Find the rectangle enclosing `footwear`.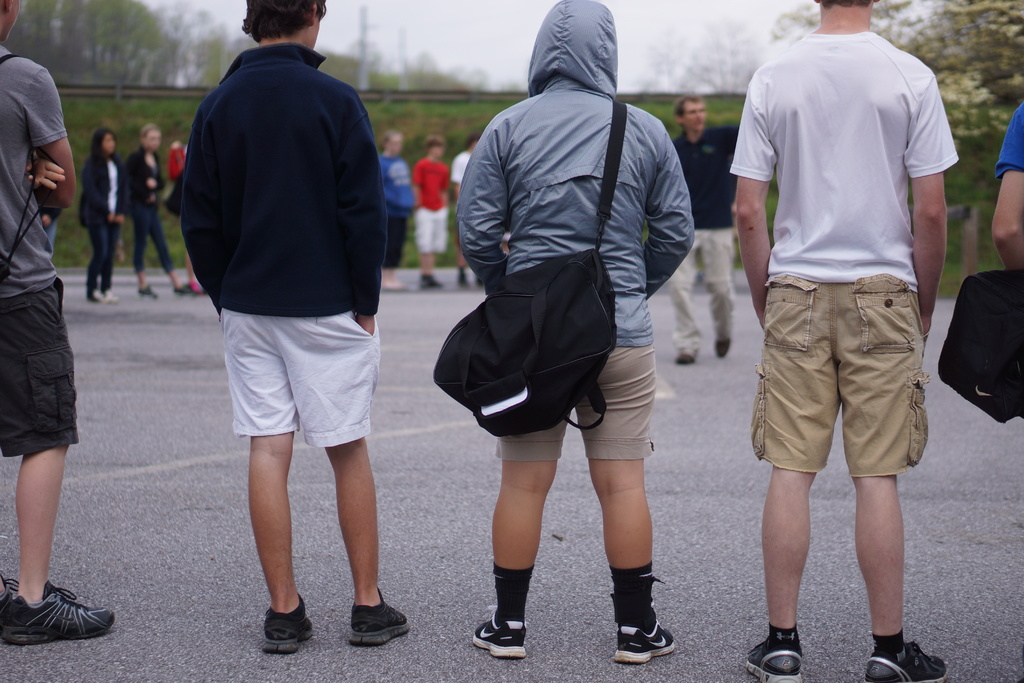
bbox=(344, 592, 413, 652).
